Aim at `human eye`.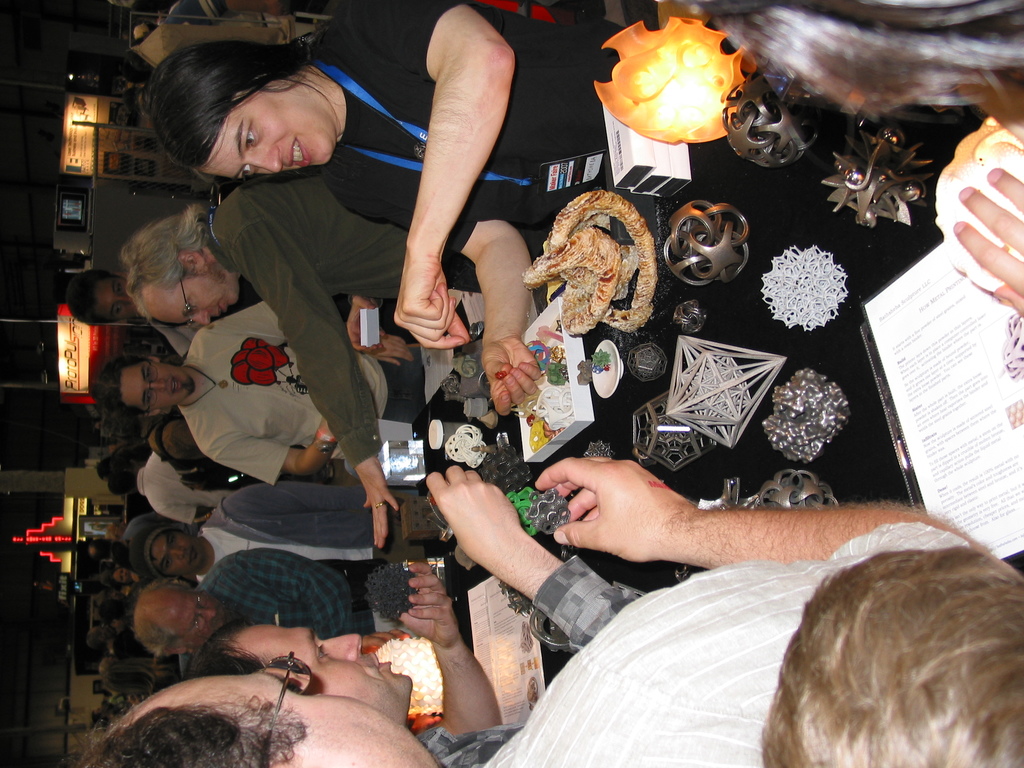
Aimed at rect(170, 535, 179, 548).
